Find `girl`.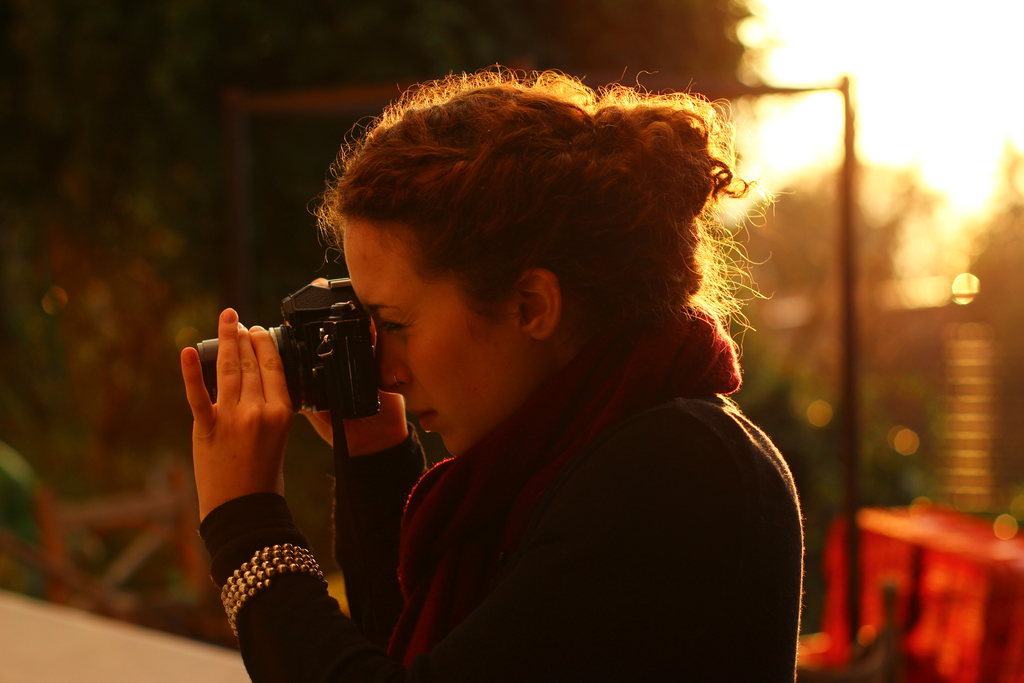
[x1=178, y1=58, x2=804, y2=682].
